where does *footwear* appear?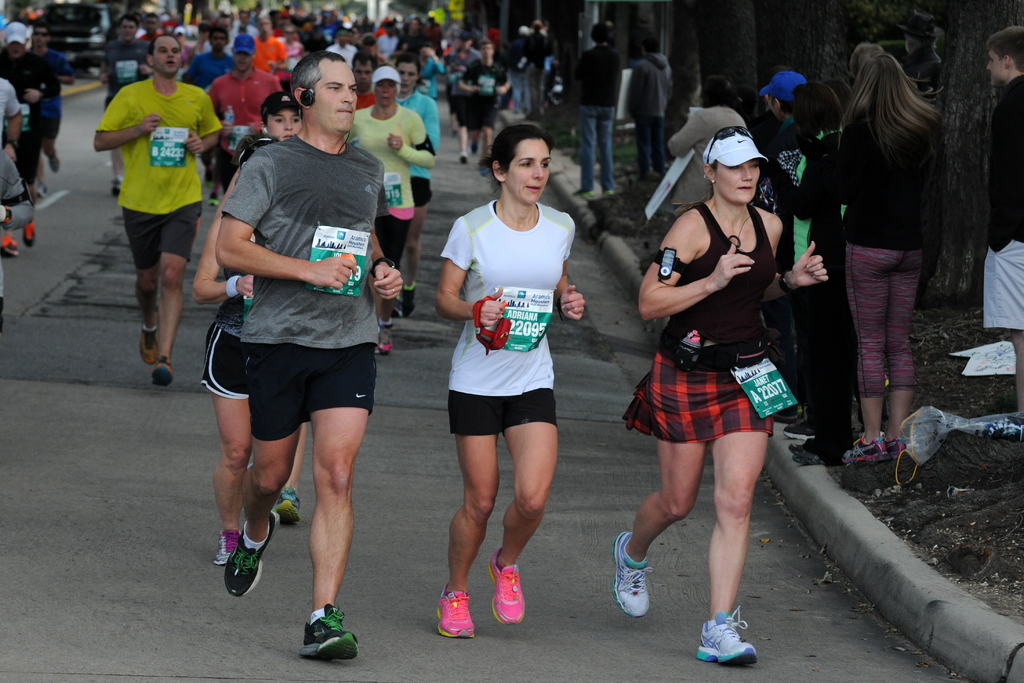
Appears at [470,145,481,154].
